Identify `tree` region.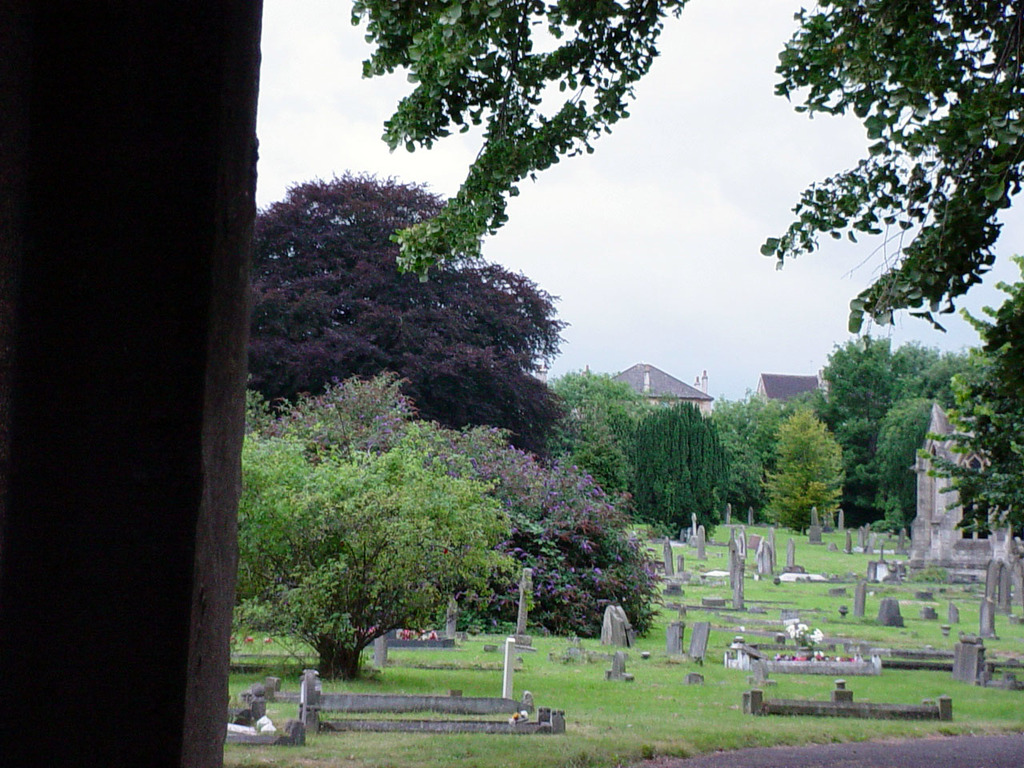
Region: region(218, 170, 580, 406).
